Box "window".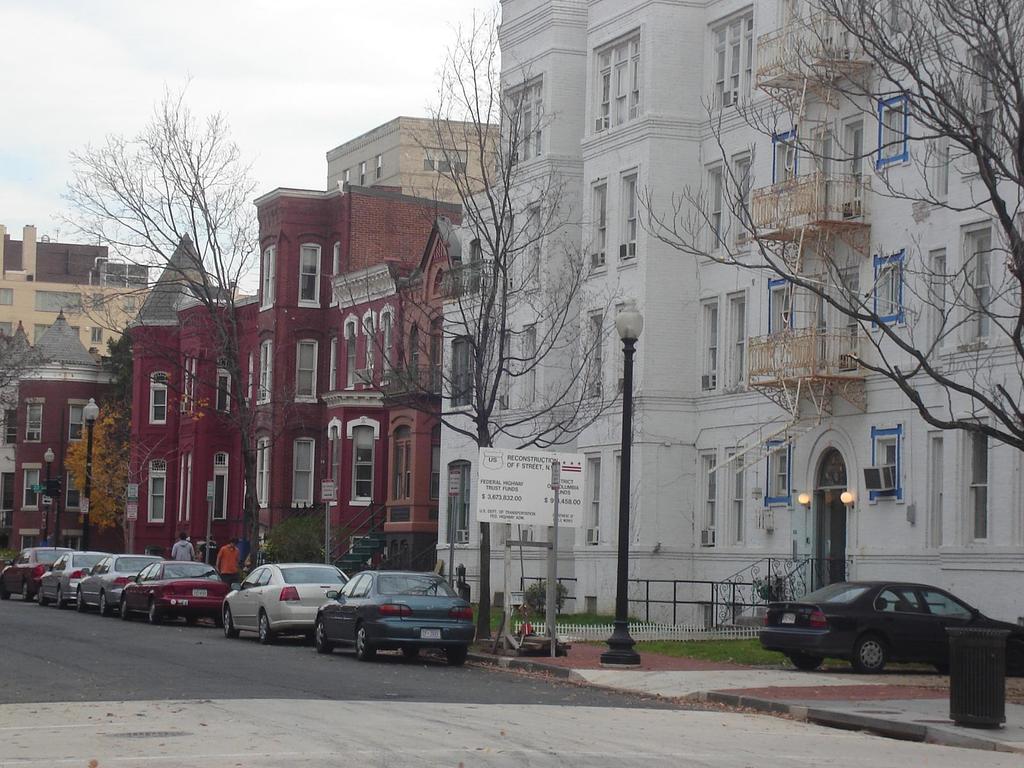
x1=344, y1=425, x2=380, y2=503.
